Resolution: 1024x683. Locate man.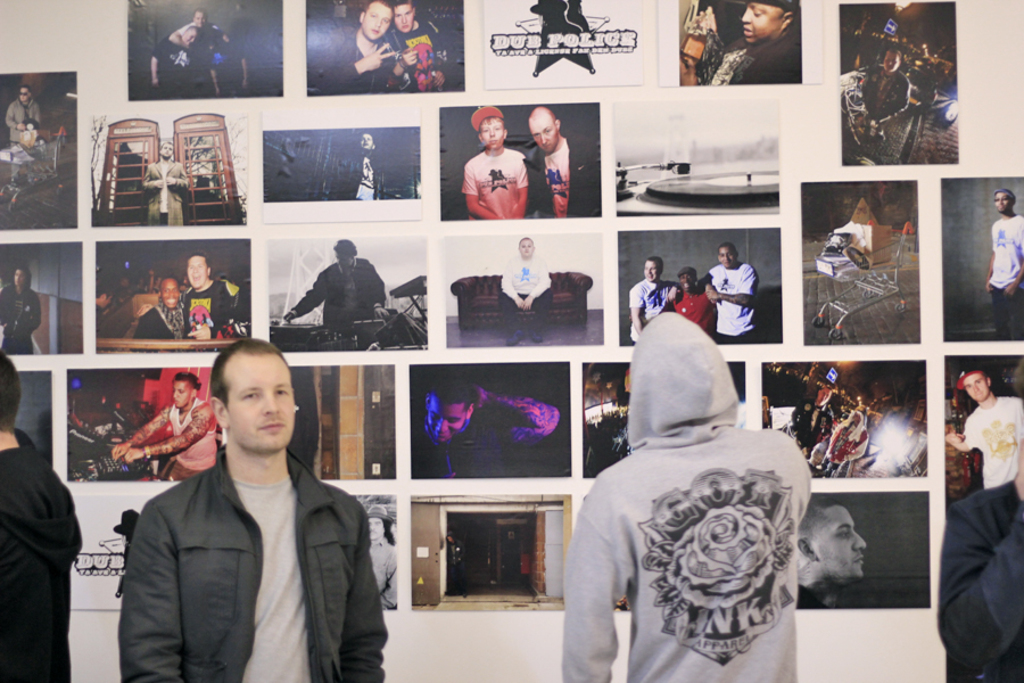
pyautogui.locateOnScreen(316, 0, 407, 92).
